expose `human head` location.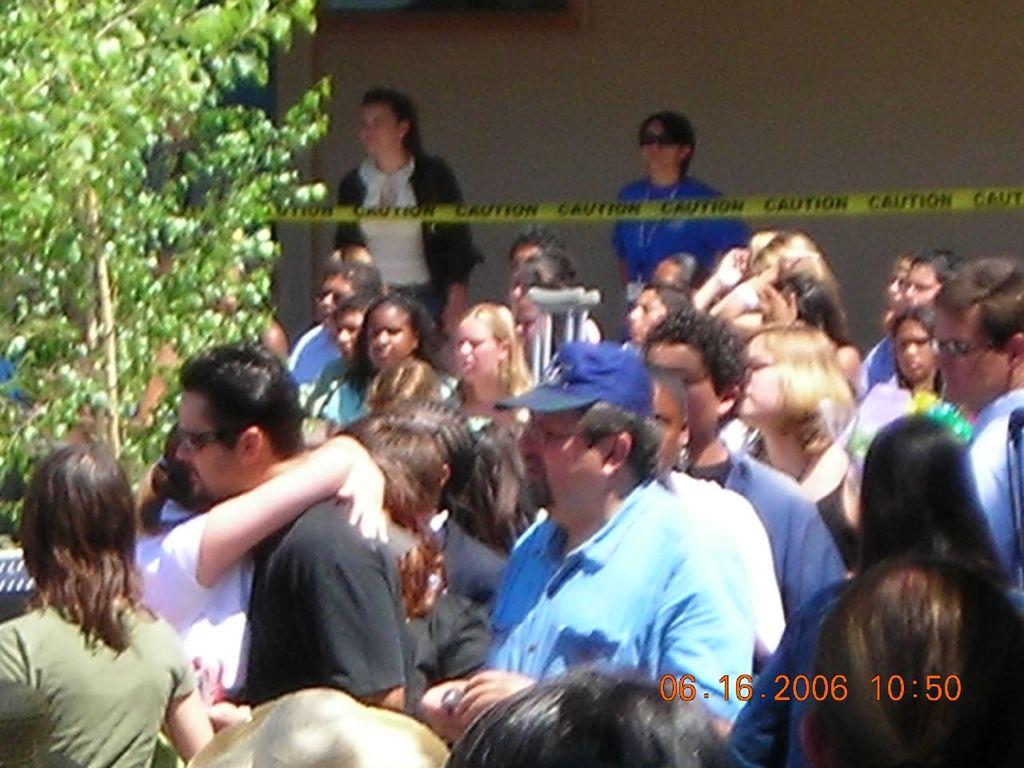
Exposed at bbox(358, 90, 417, 152).
